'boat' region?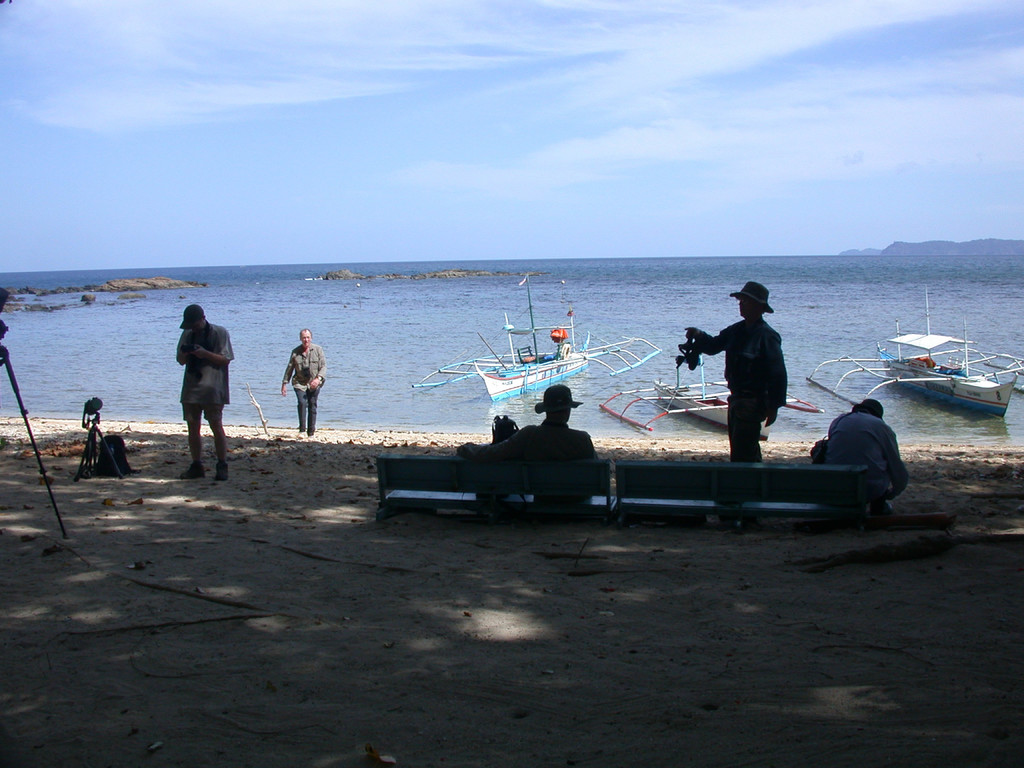
(left=413, top=260, right=660, bottom=404)
